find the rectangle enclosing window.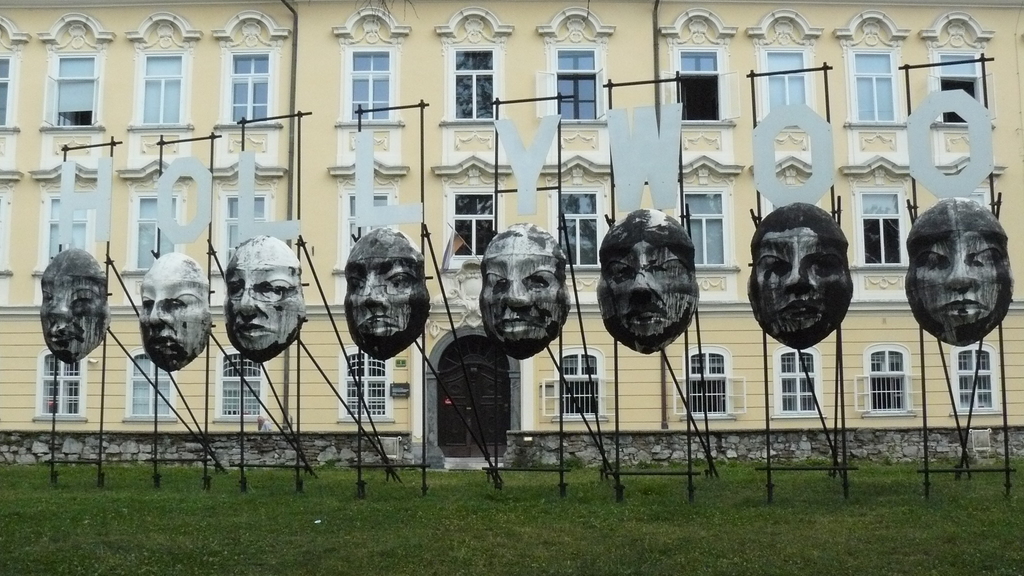
bbox=[680, 348, 727, 417].
